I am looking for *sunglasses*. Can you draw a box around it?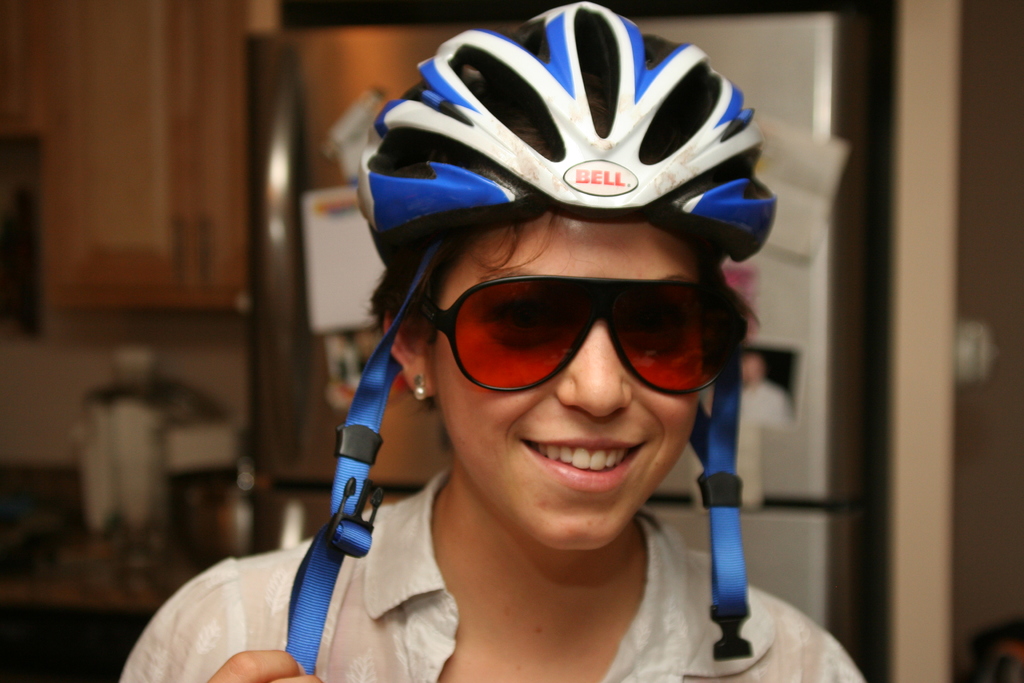
Sure, the bounding box is pyautogui.locateOnScreen(425, 278, 741, 388).
